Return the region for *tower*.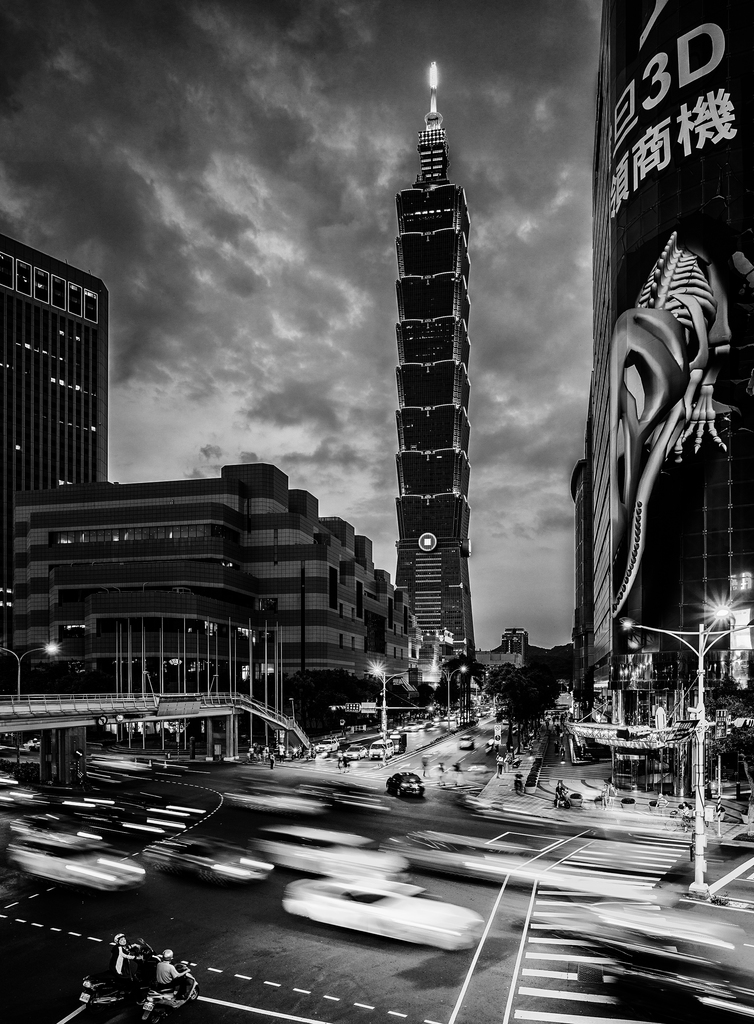
bbox=[396, 60, 476, 659].
